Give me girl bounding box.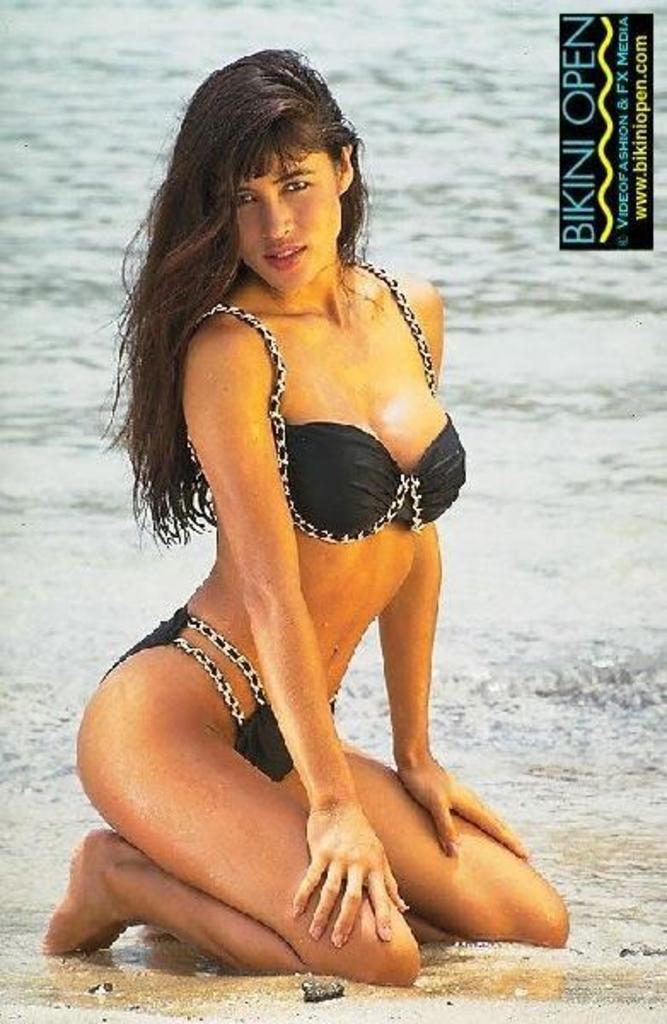
{"left": 43, "top": 48, "right": 571, "bottom": 980}.
